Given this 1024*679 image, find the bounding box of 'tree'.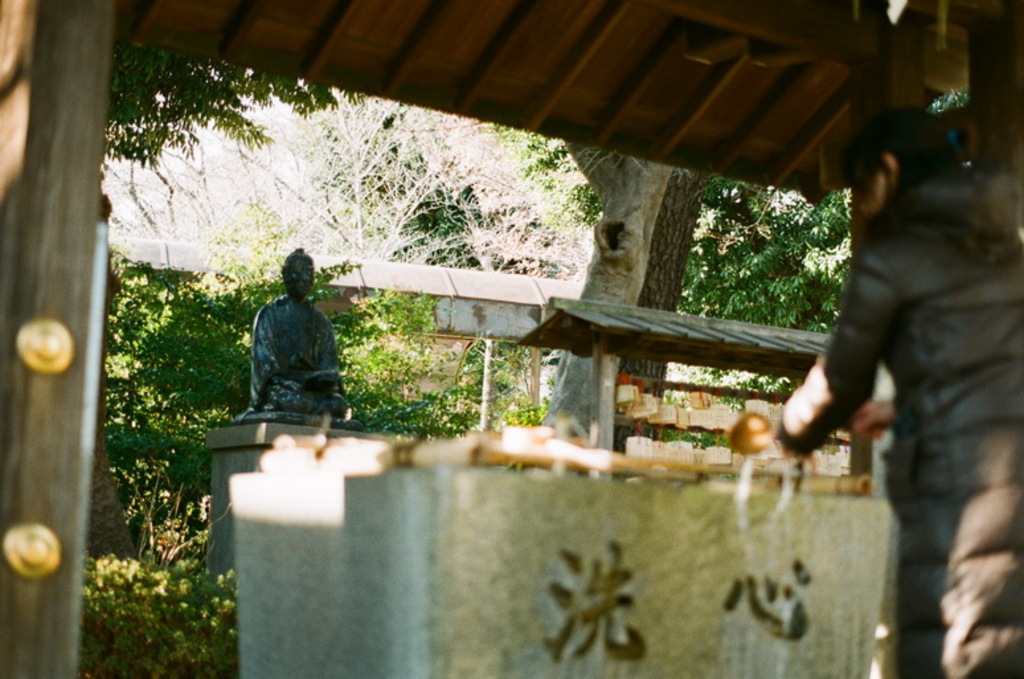
locate(476, 103, 872, 318).
